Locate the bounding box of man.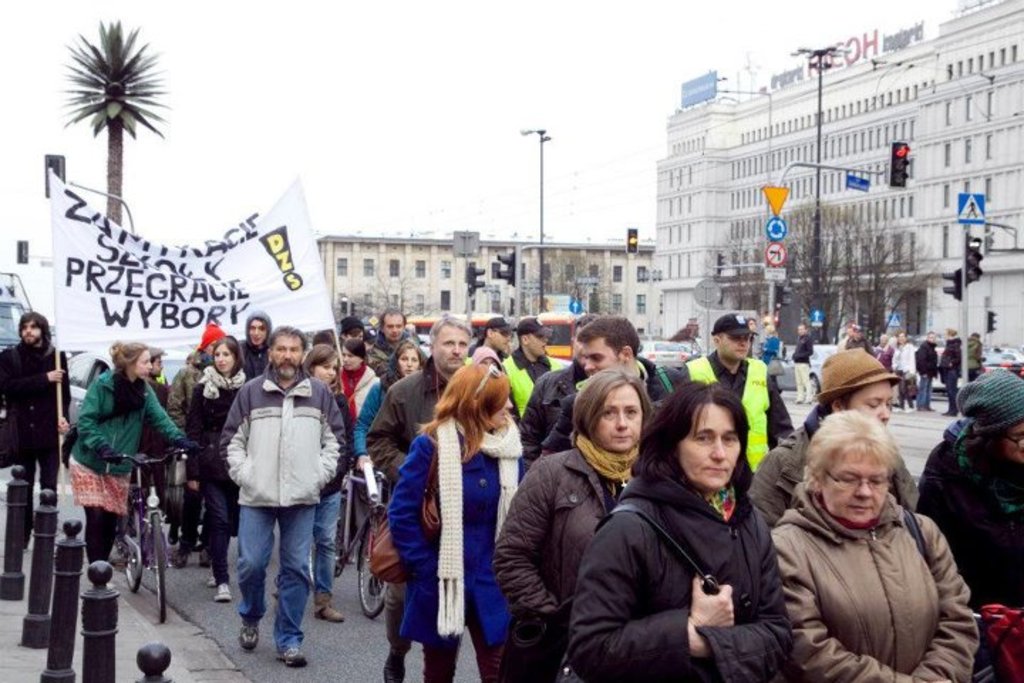
Bounding box: 0:309:64:554.
